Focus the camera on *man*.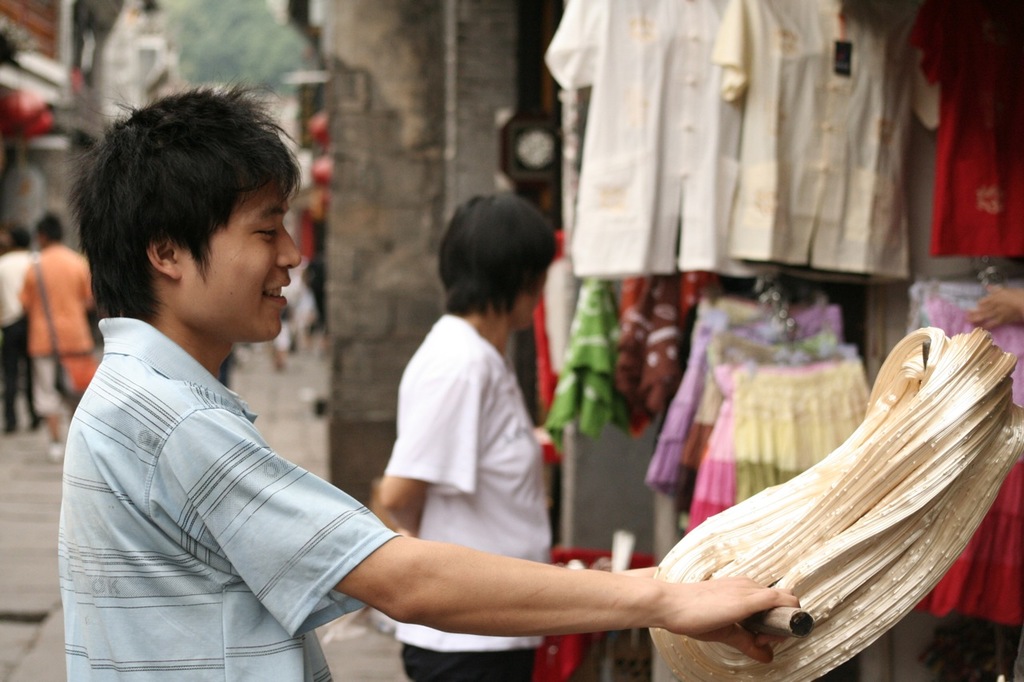
Focus region: left=50, top=83, right=805, bottom=681.
